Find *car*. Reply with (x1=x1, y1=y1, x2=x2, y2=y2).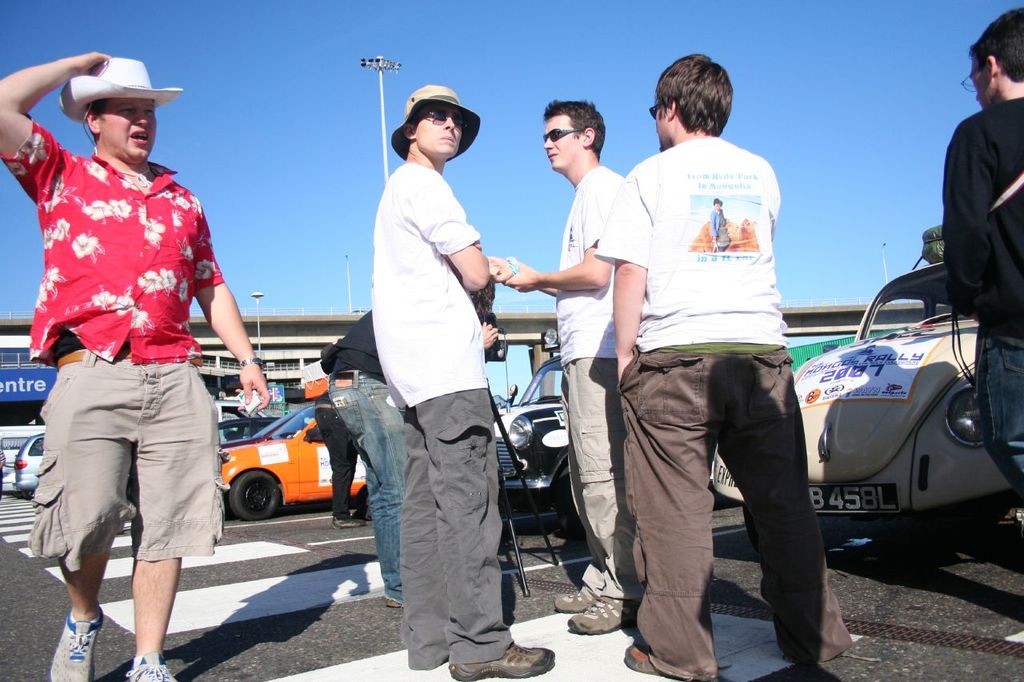
(x1=217, y1=414, x2=275, y2=440).
